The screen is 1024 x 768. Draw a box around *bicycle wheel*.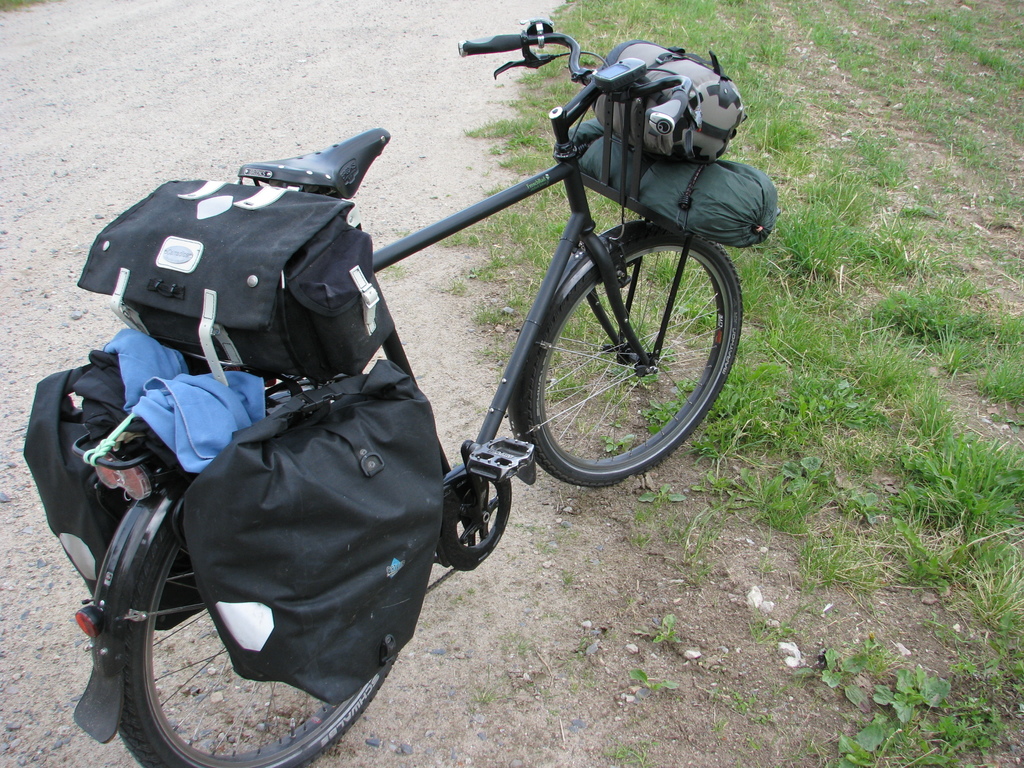
[504,217,744,488].
